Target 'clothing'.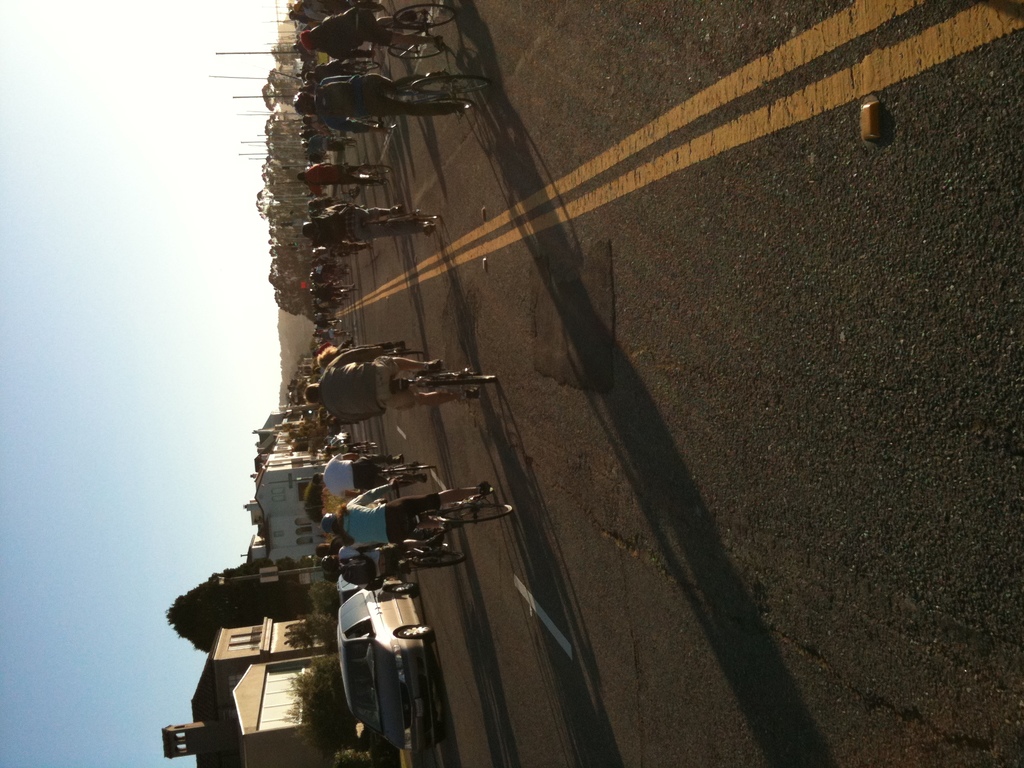
Target region: x1=342 y1=483 x2=440 y2=549.
